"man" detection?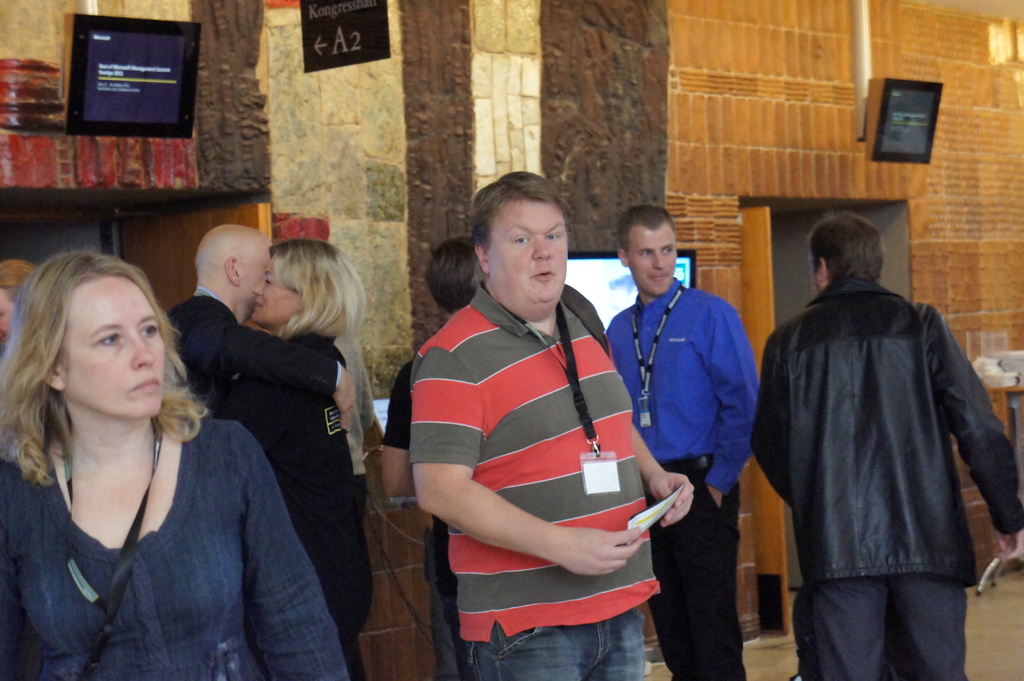
box=[763, 220, 1023, 677]
